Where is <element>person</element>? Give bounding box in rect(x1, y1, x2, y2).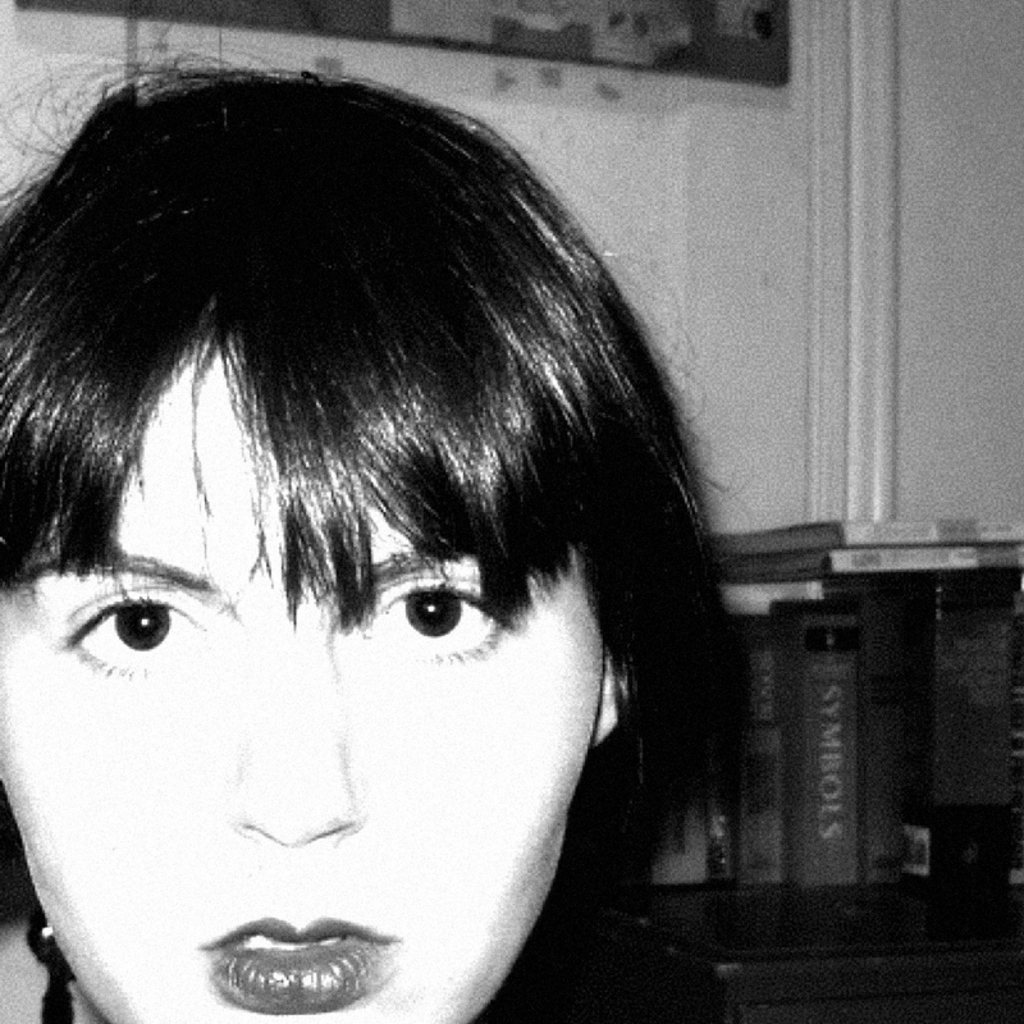
rect(0, 45, 707, 1023).
